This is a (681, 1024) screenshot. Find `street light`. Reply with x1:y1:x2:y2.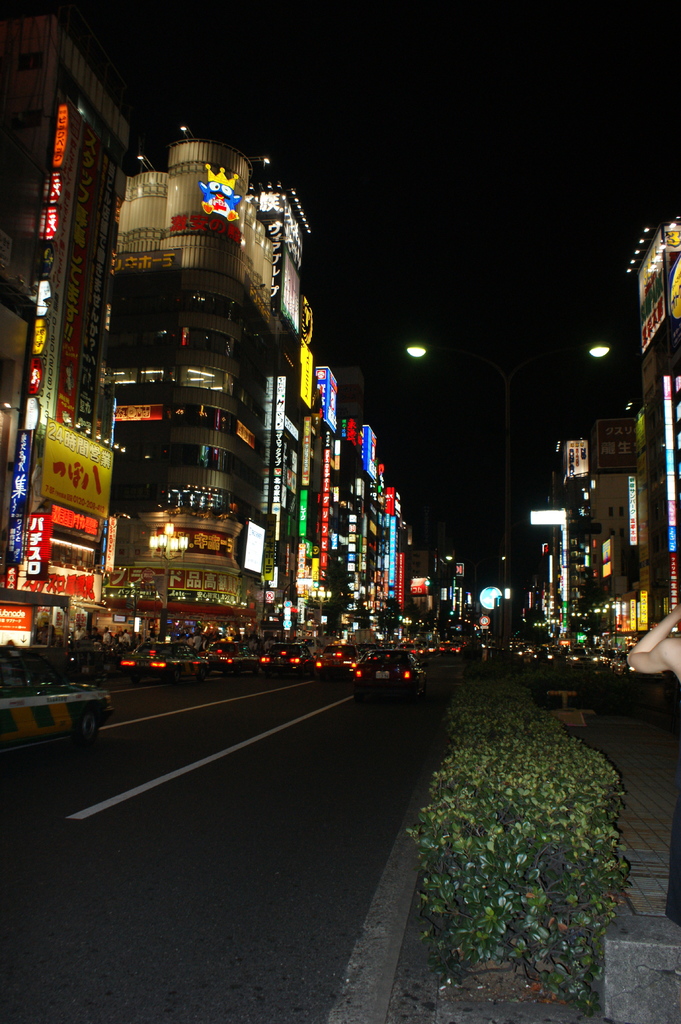
587:340:650:415.
